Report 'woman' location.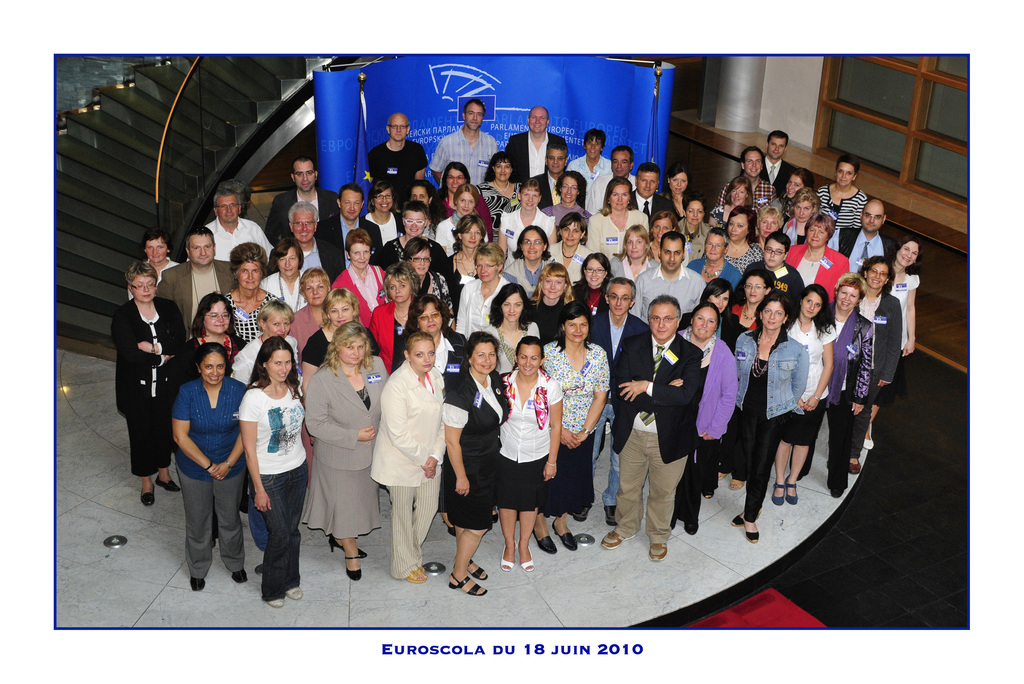
Report: x1=474 y1=150 x2=523 y2=228.
